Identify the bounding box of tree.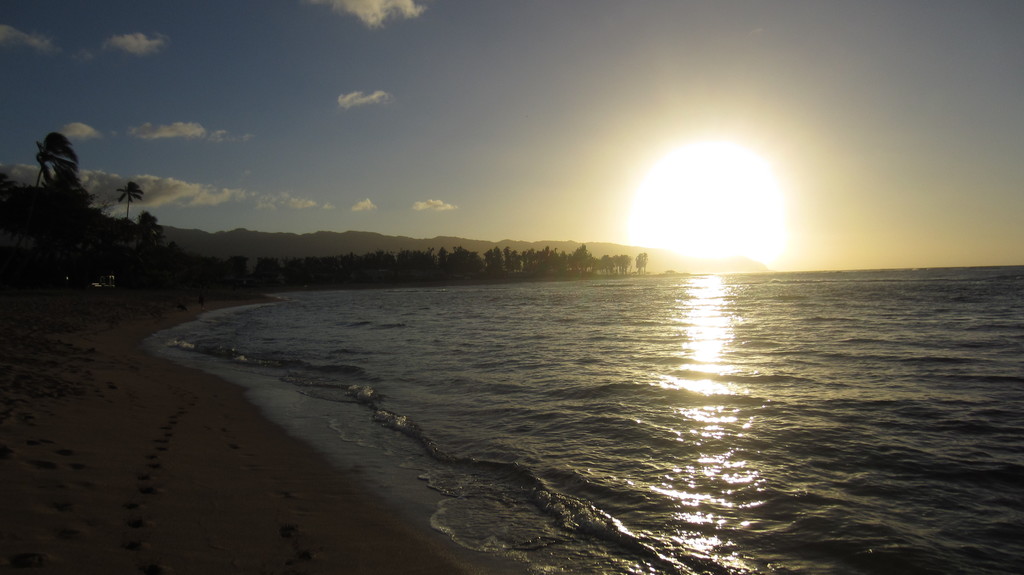
{"x1": 35, "y1": 125, "x2": 83, "y2": 209}.
